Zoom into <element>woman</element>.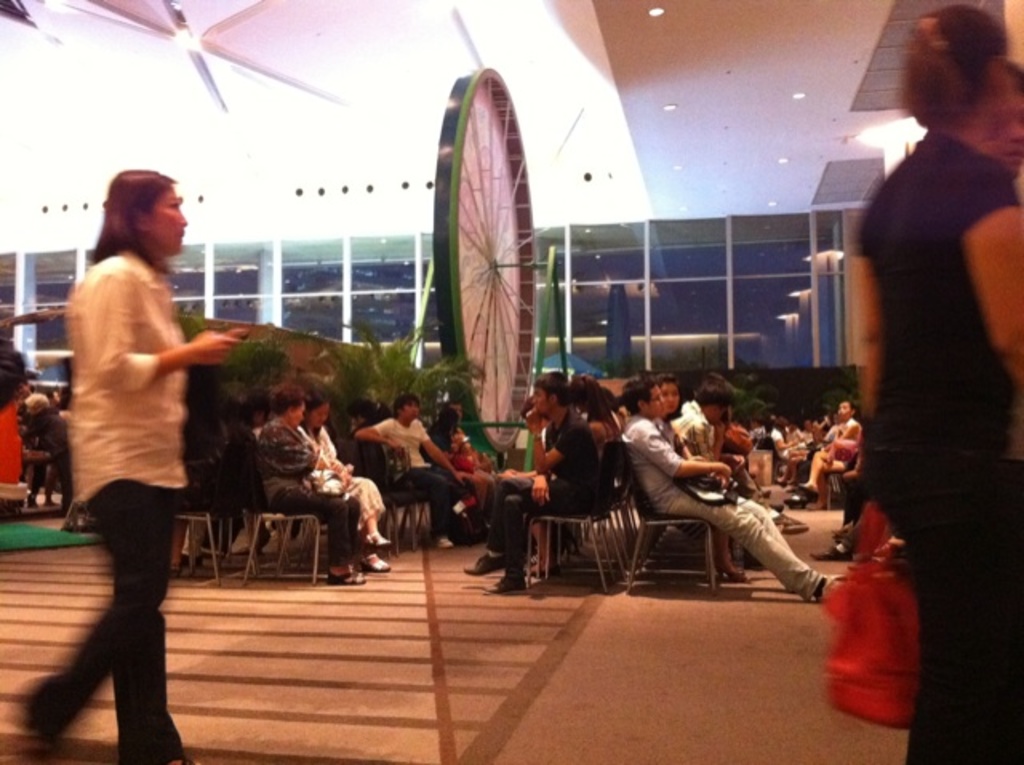
Zoom target: 571/371/618/451.
